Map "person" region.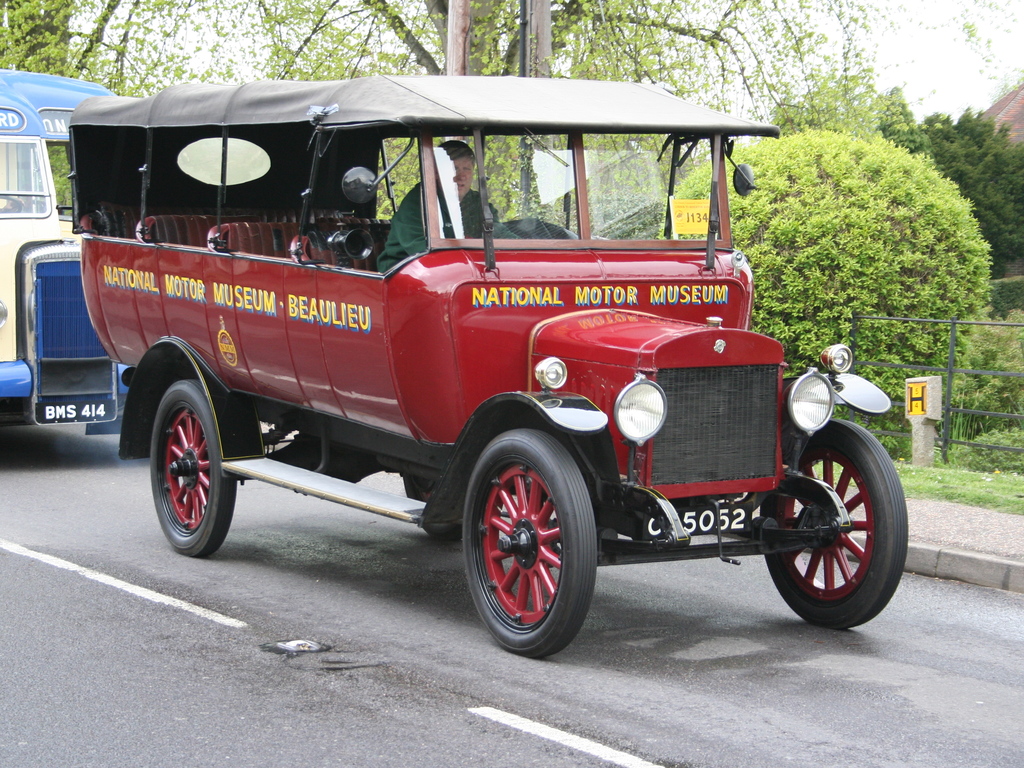
Mapped to bbox=(371, 142, 508, 276).
